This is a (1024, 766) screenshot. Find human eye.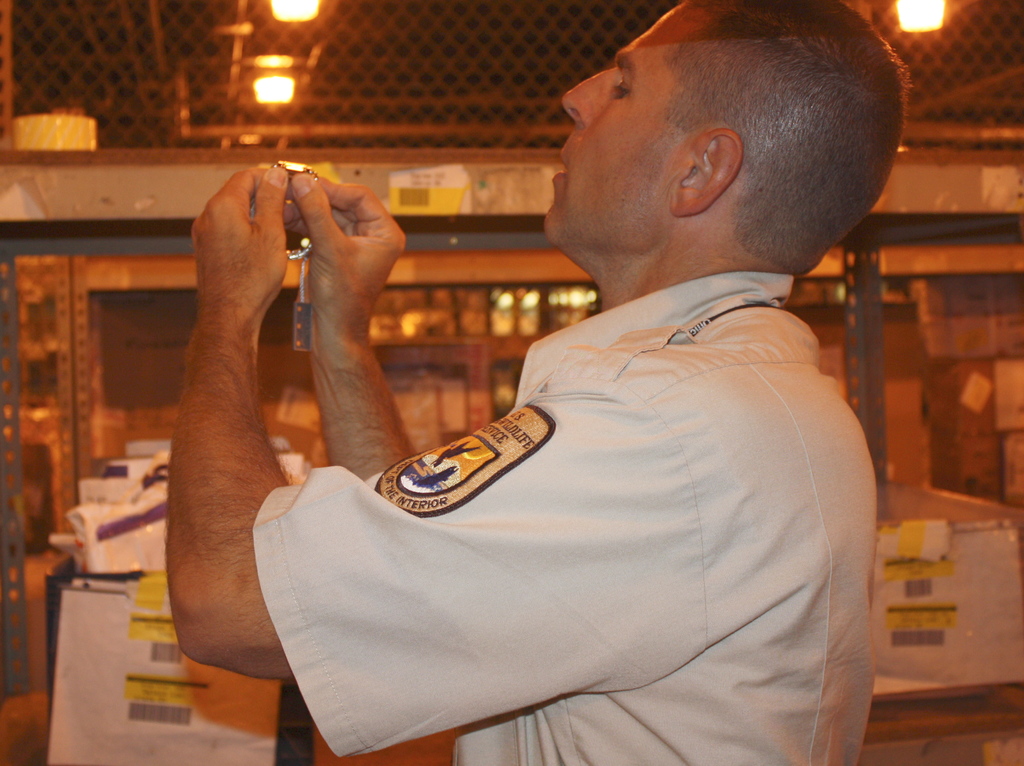
Bounding box: crop(611, 73, 634, 98).
